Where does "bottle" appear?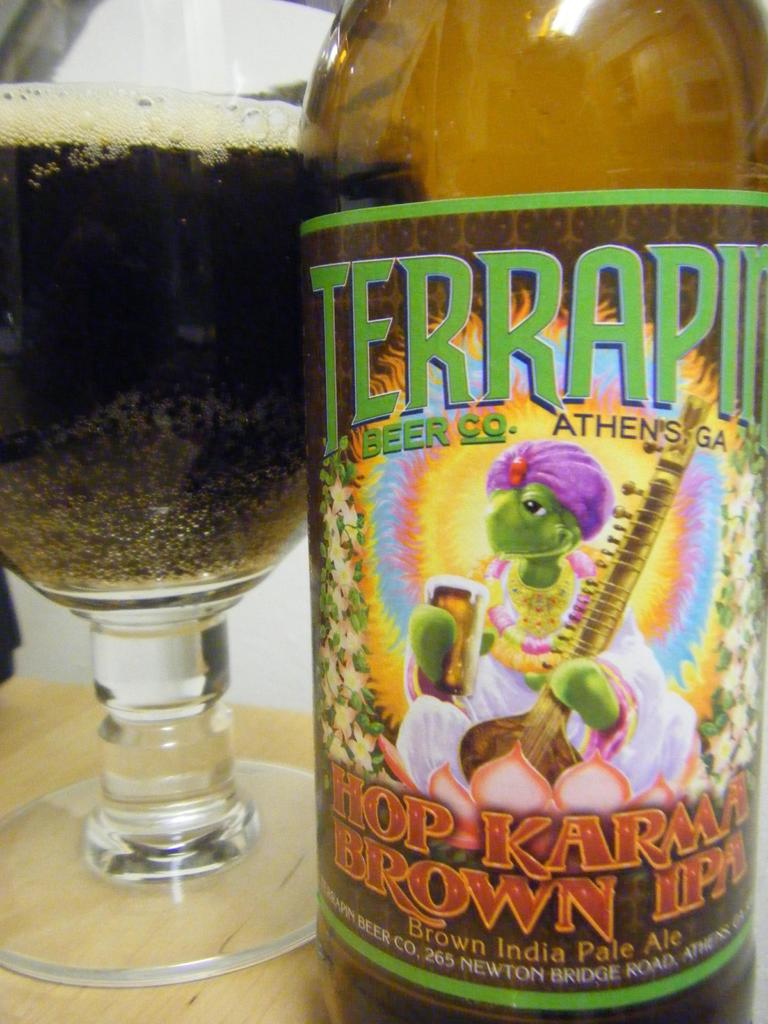
Appears at select_region(278, 0, 741, 1011).
